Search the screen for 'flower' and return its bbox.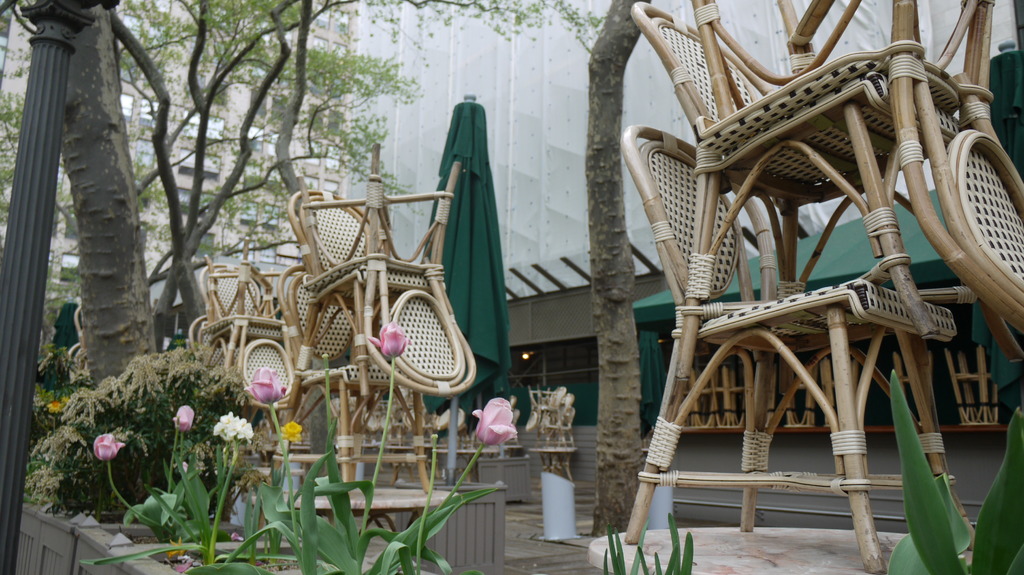
Found: 466,394,521,453.
